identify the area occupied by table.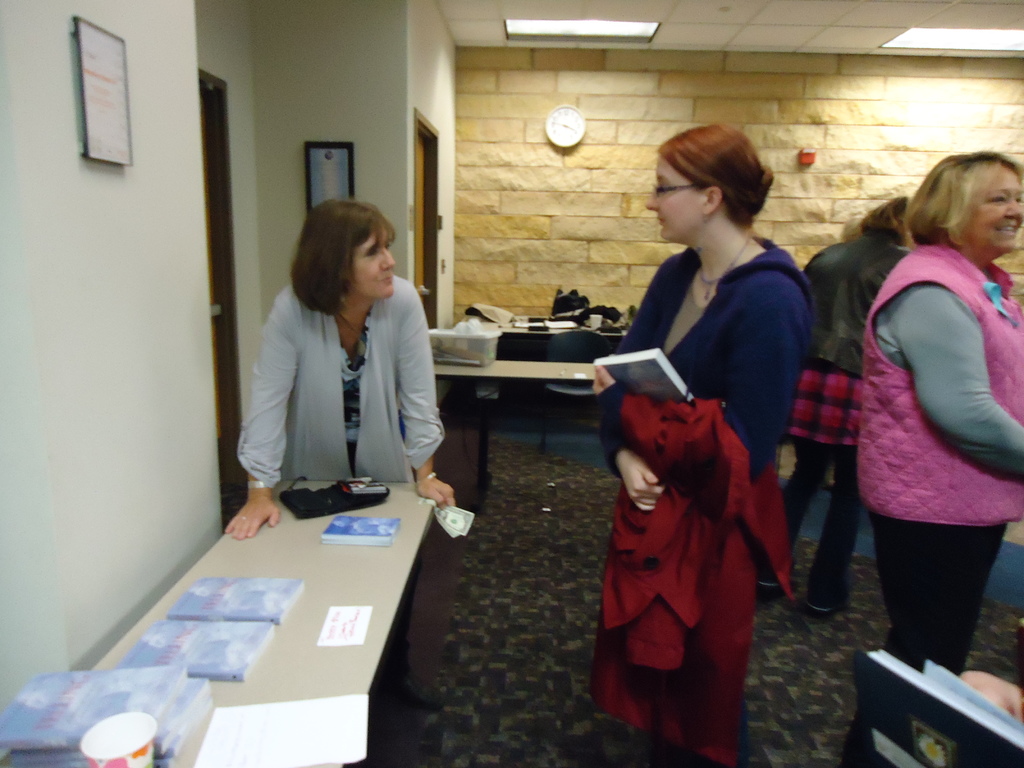
Area: crop(433, 361, 598, 501).
